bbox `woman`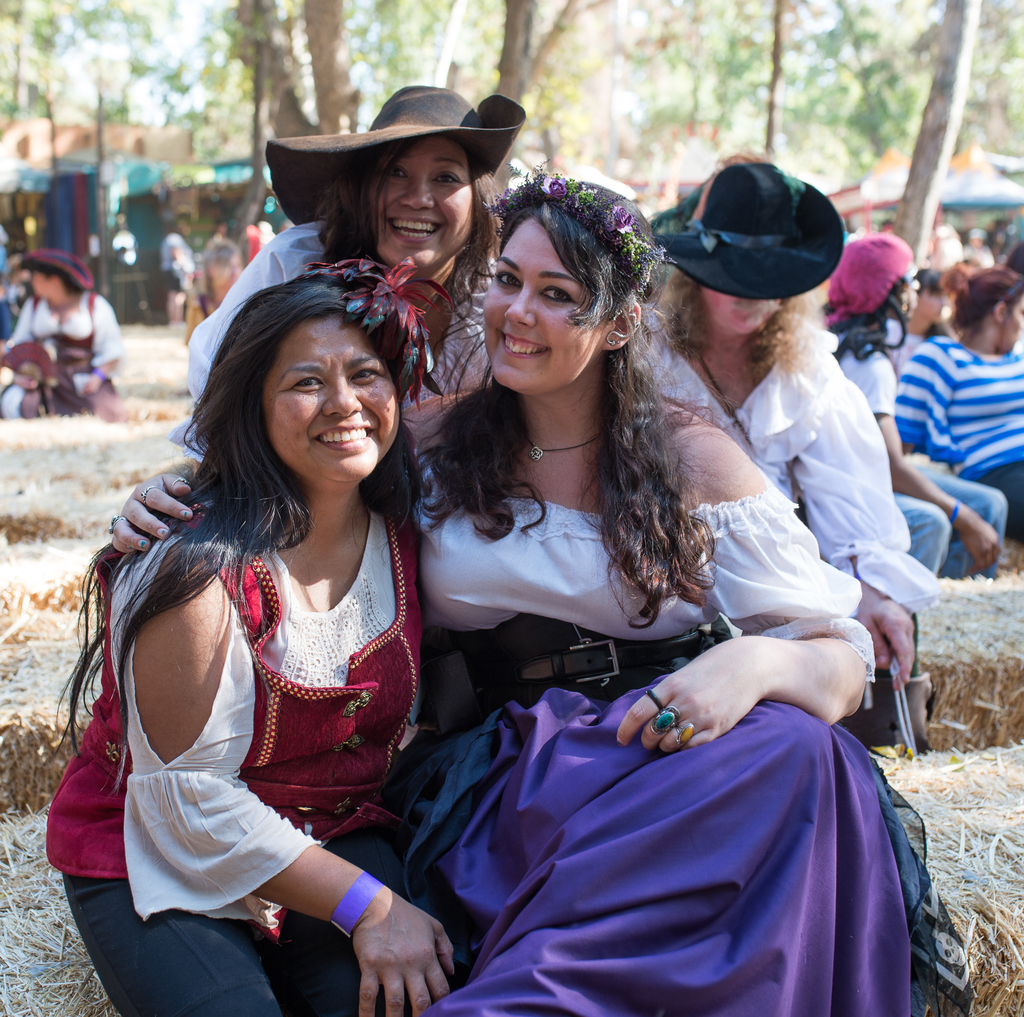
<box>643,154,932,762</box>
